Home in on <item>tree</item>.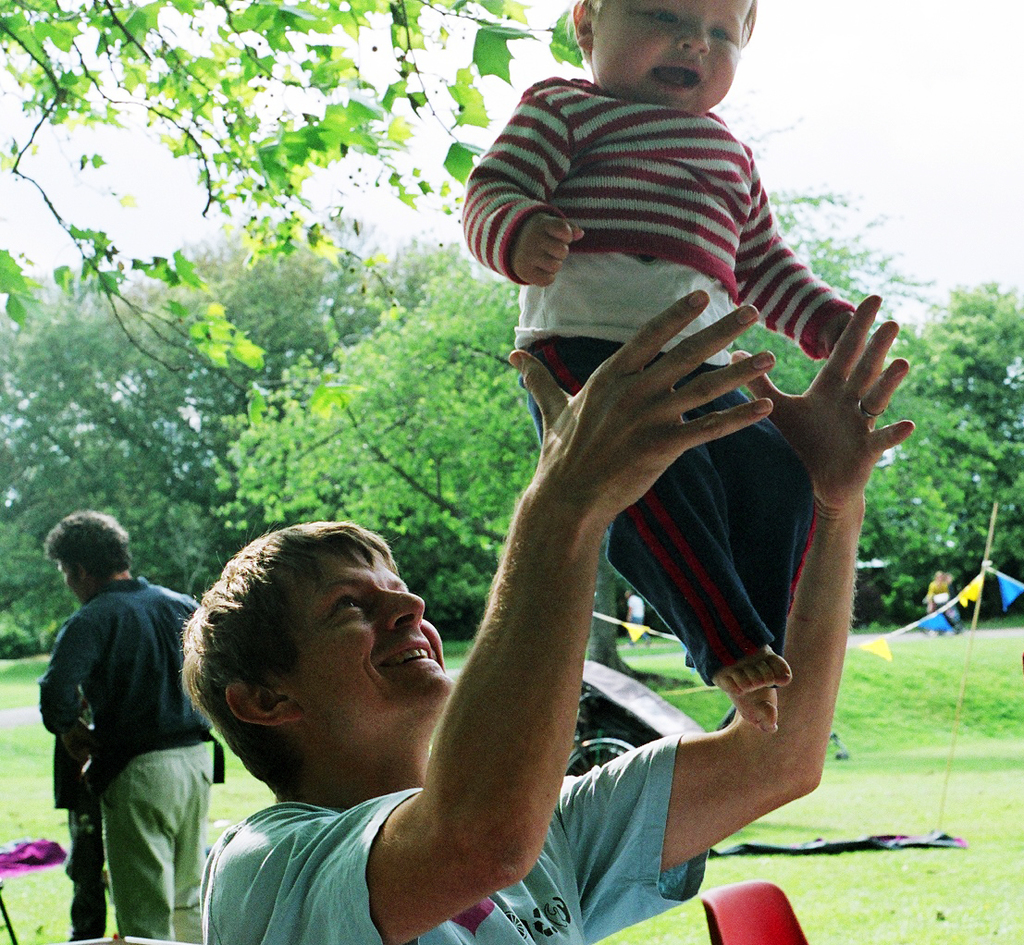
Homed in at {"x1": 187, "y1": 118, "x2": 962, "y2": 688}.
